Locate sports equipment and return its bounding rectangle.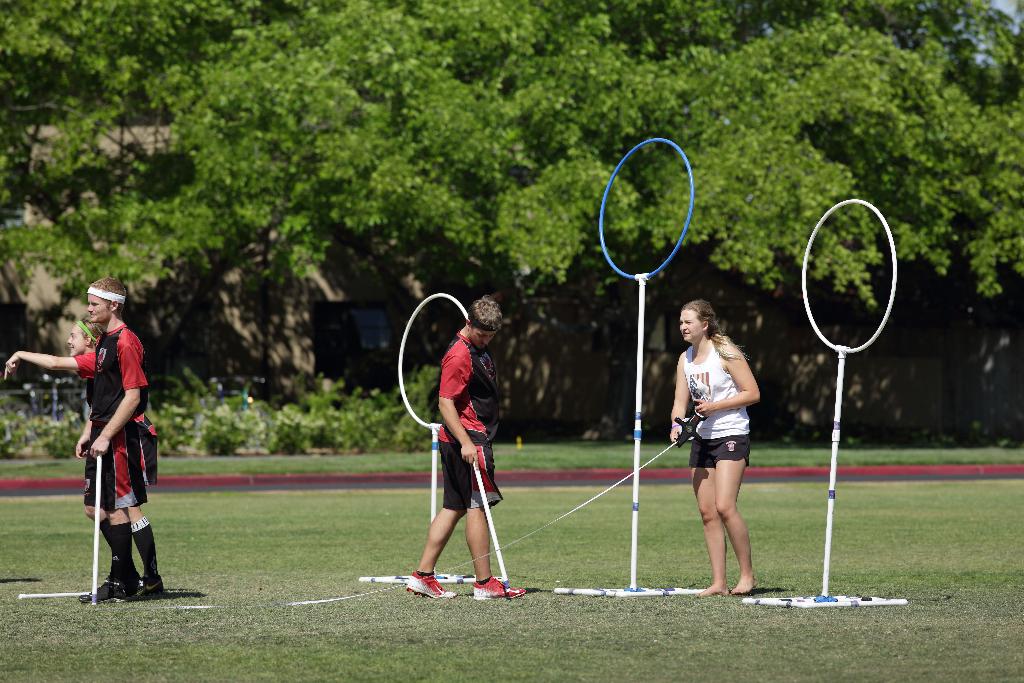
rect(358, 293, 483, 583).
